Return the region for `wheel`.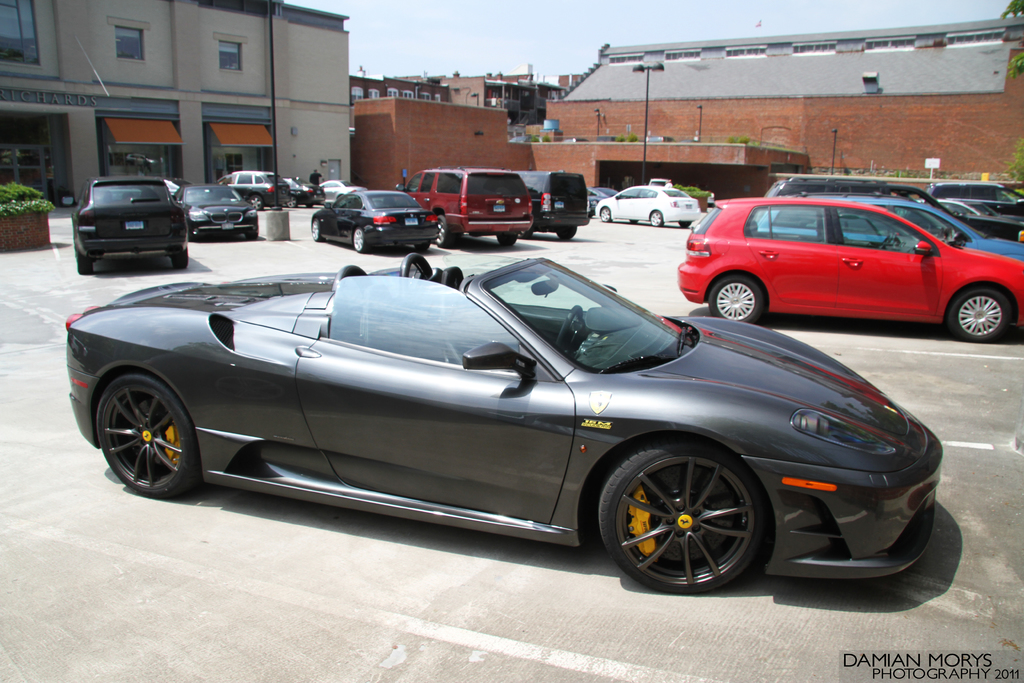
(x1=435, y1=216, x2=452, y2=245).
